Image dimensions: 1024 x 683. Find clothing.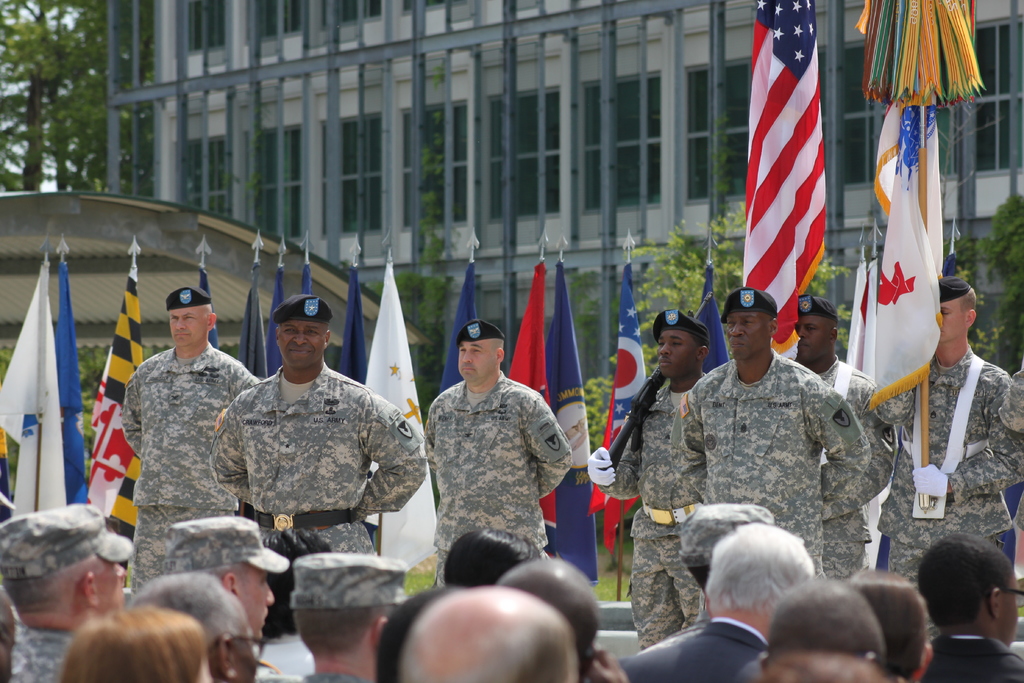
bbox=(669, 345, 870, 577).
